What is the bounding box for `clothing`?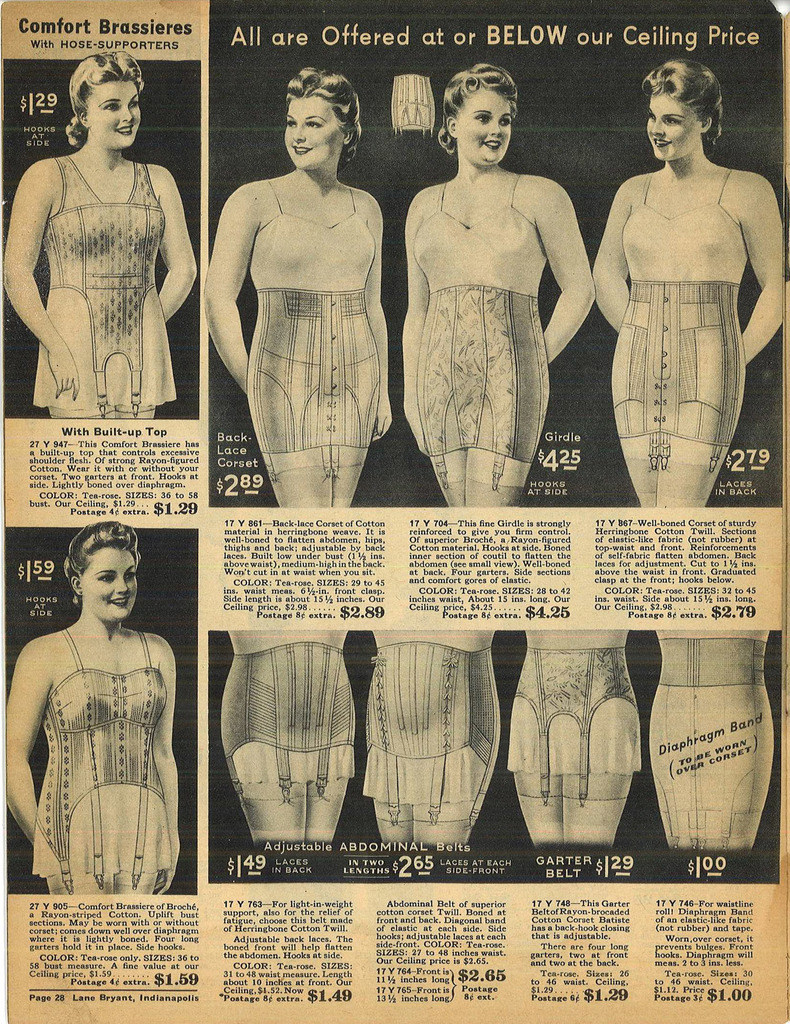
<region>243, 180, 384, 452</region>.
